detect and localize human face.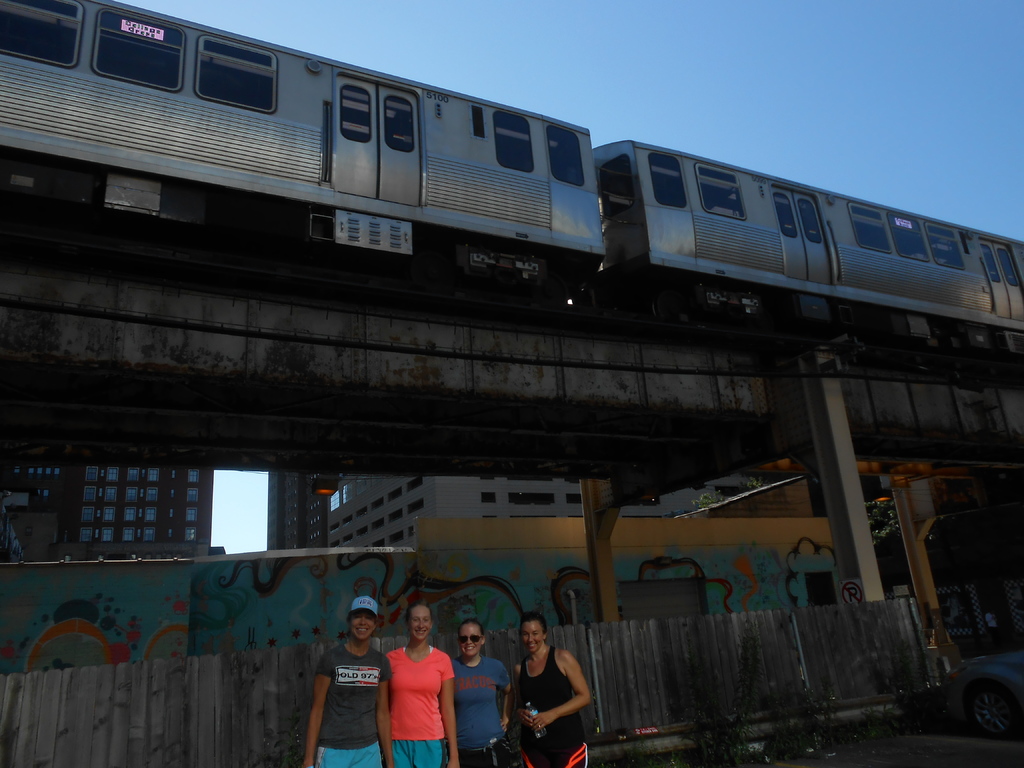
Localized at (461, 622, 483, 657).
